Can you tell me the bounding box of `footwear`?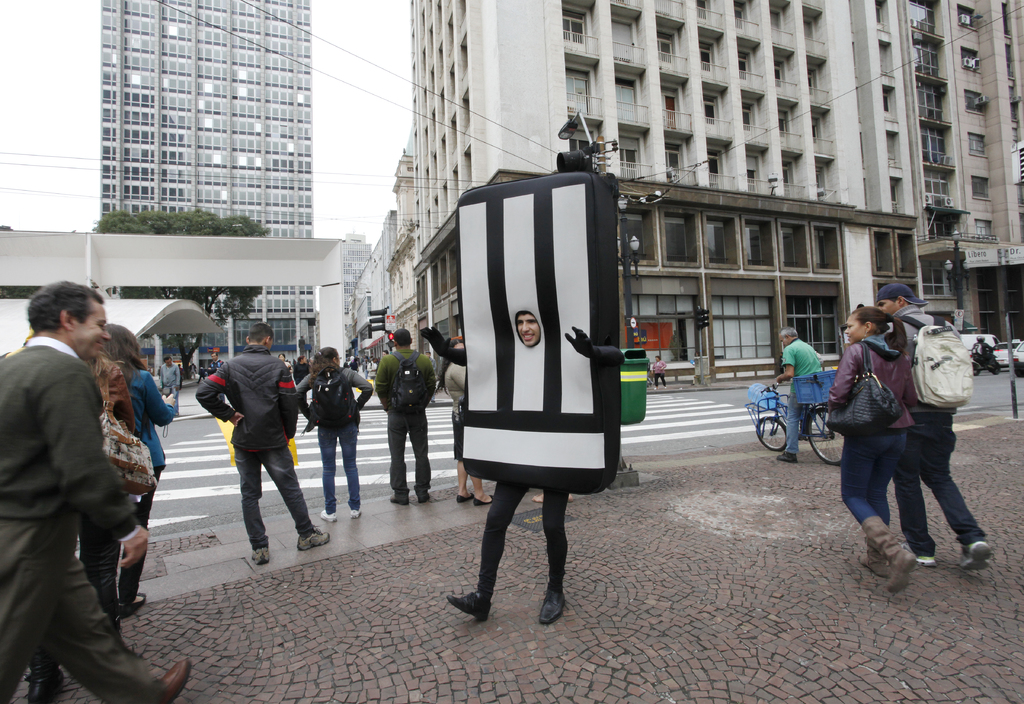
(x1=25, y1=662, x2=62, y2=703).
